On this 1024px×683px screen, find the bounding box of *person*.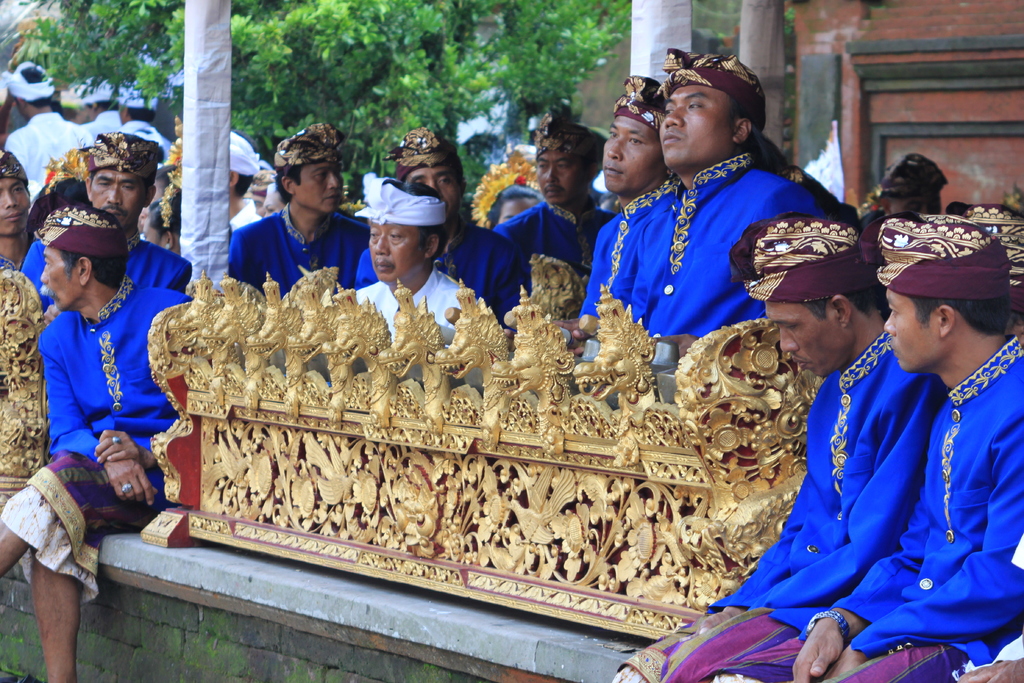
Bounding box: pyautogui.locateOnScreen(572, 73, 685, 357).
